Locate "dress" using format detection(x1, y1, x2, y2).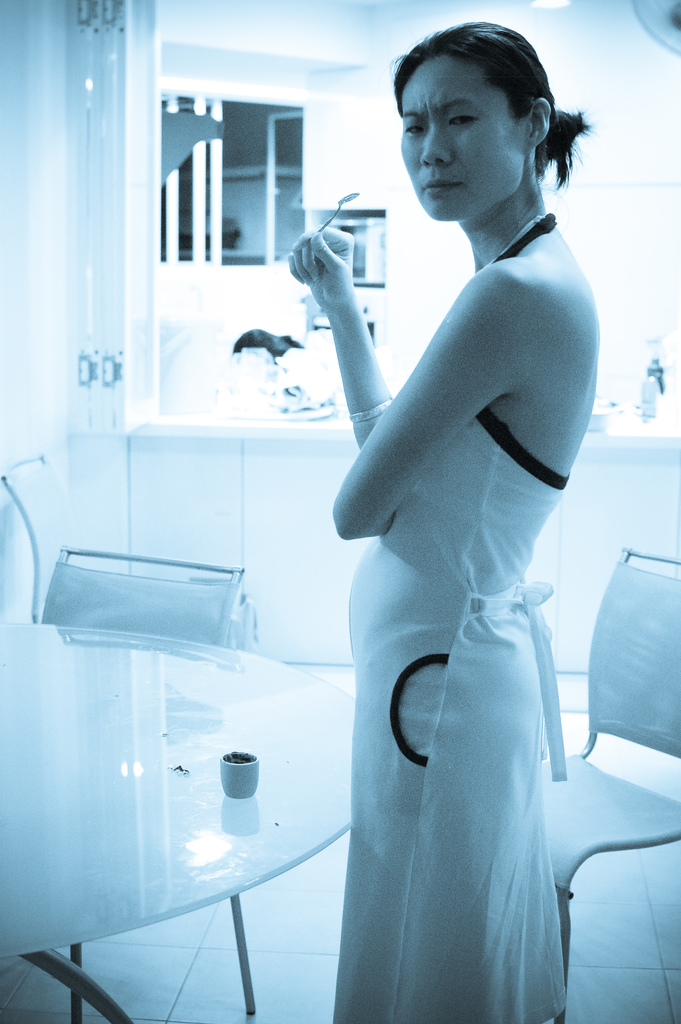
detection(315, 203, 603, 1013).
